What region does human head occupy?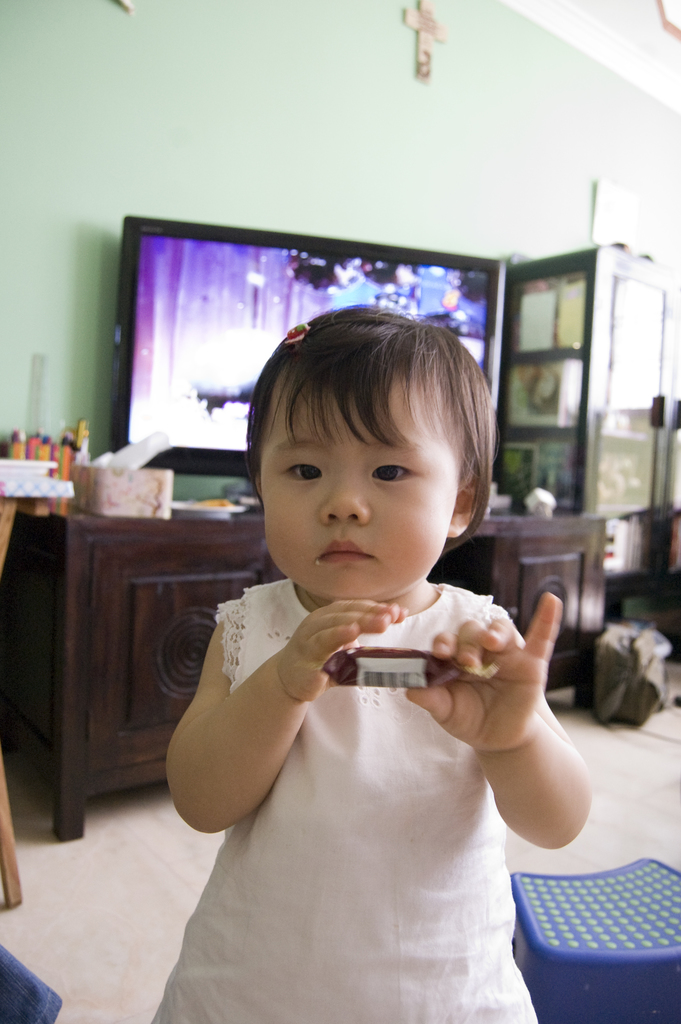
[x1=230, y1=315, x2=486, y2=595].
